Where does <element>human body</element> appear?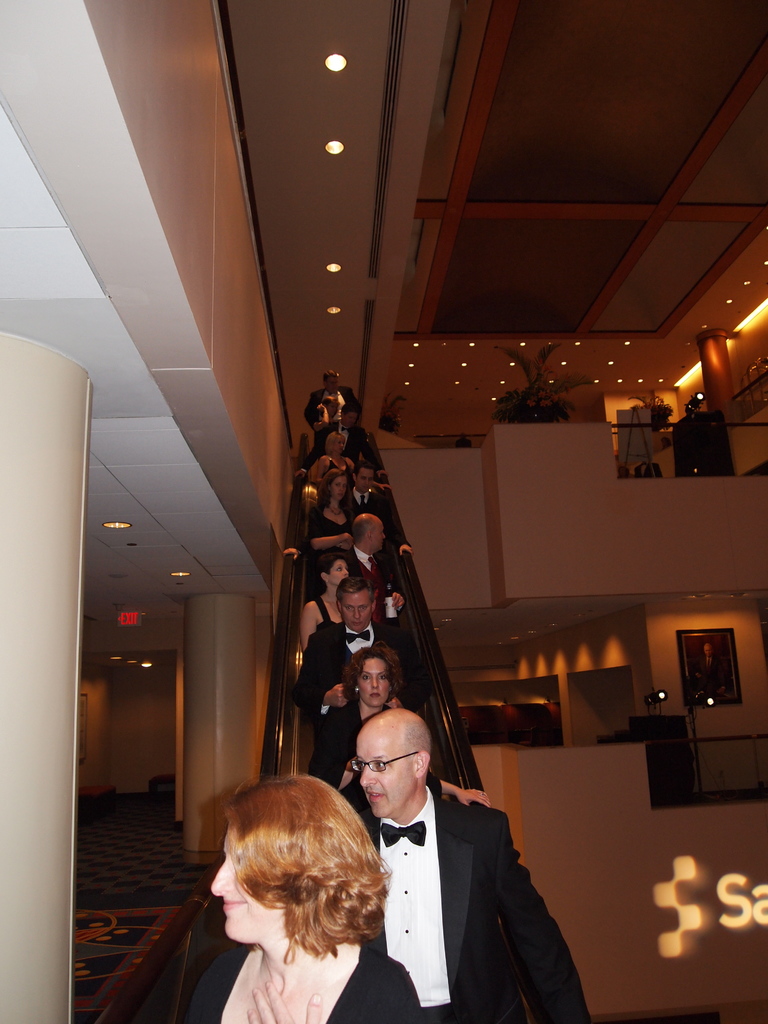
Appears at Rect(363, 783, 591, 1023).
